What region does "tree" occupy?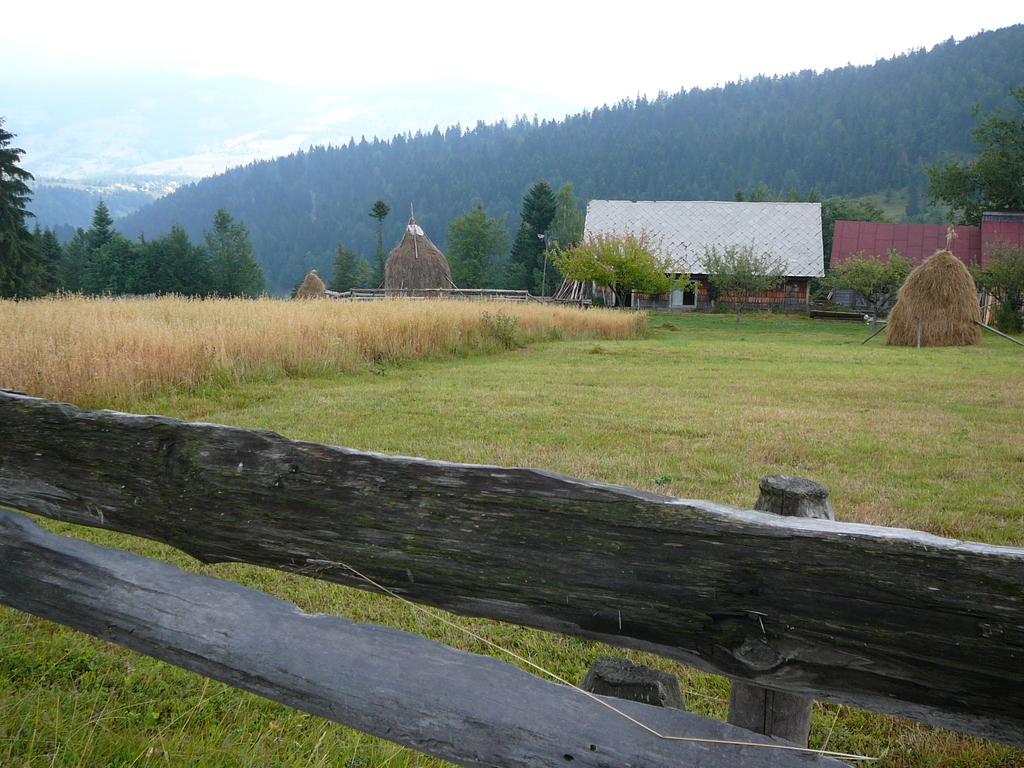
select_region(326, 244, 371, 295).
